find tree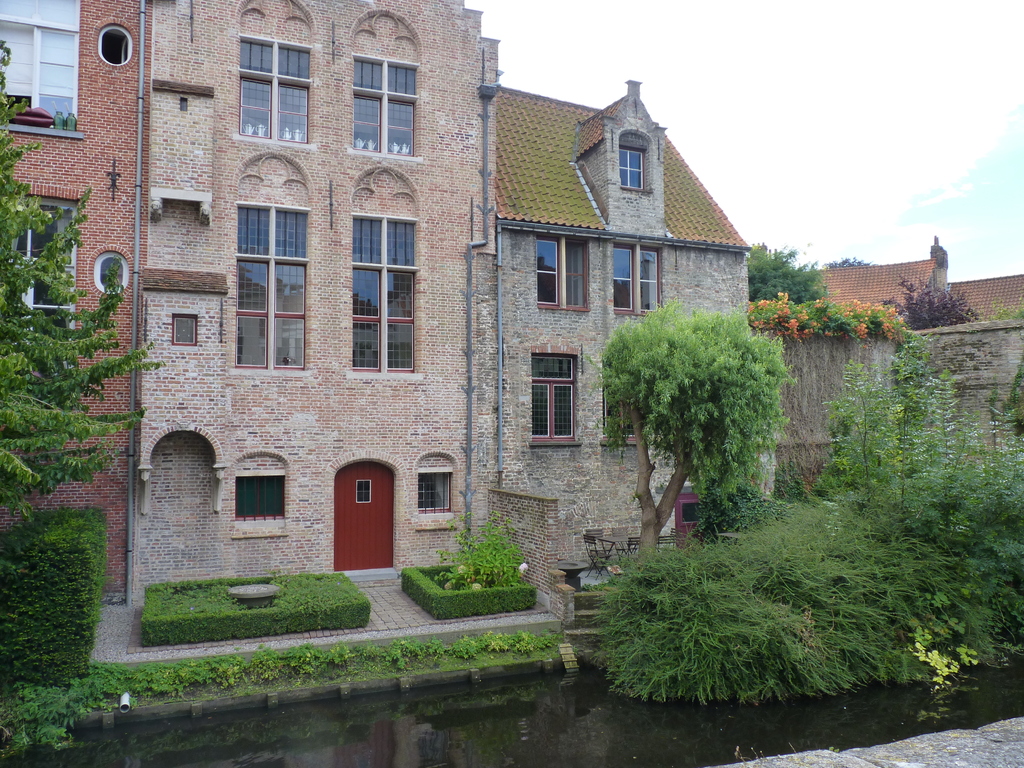
x1=0 y1=45 x2=179 y2=521
